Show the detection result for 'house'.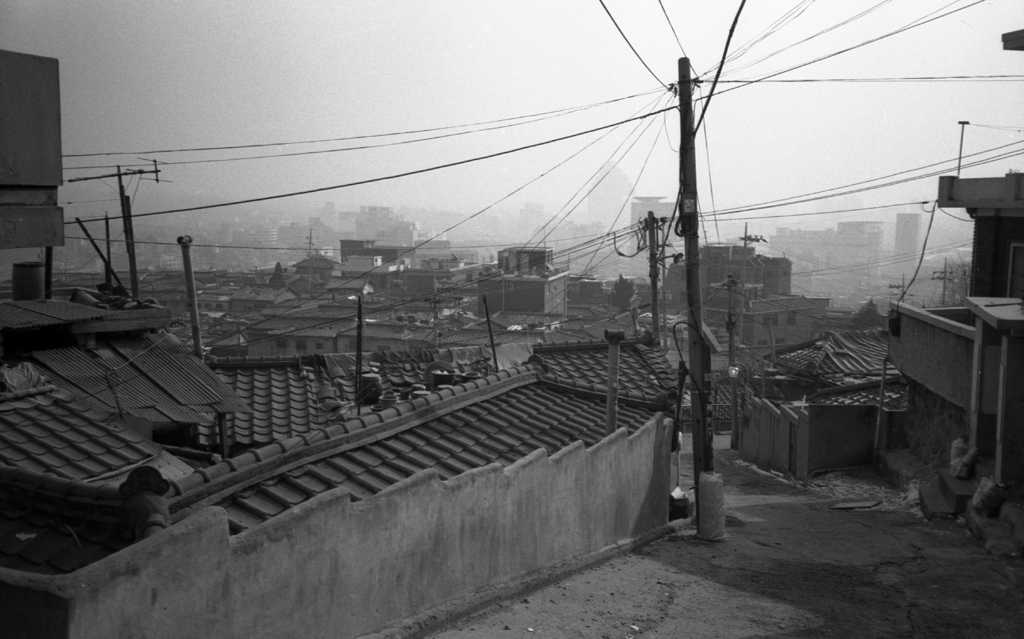
<region>479, 238, 568, 314</region>.
